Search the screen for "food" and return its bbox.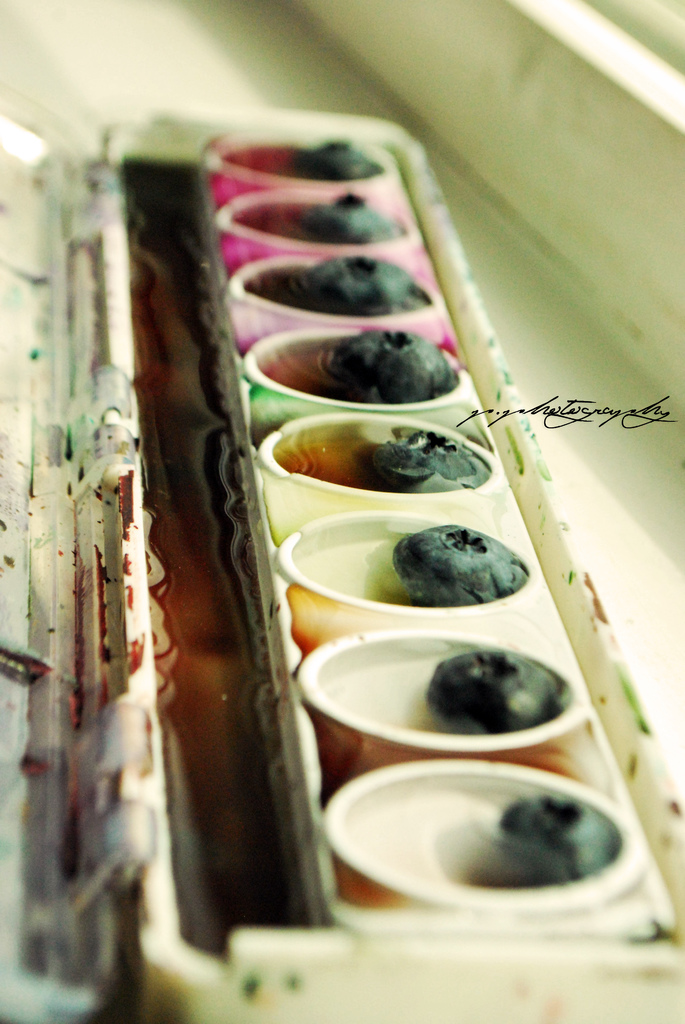
Found: 260 326 455 402.
